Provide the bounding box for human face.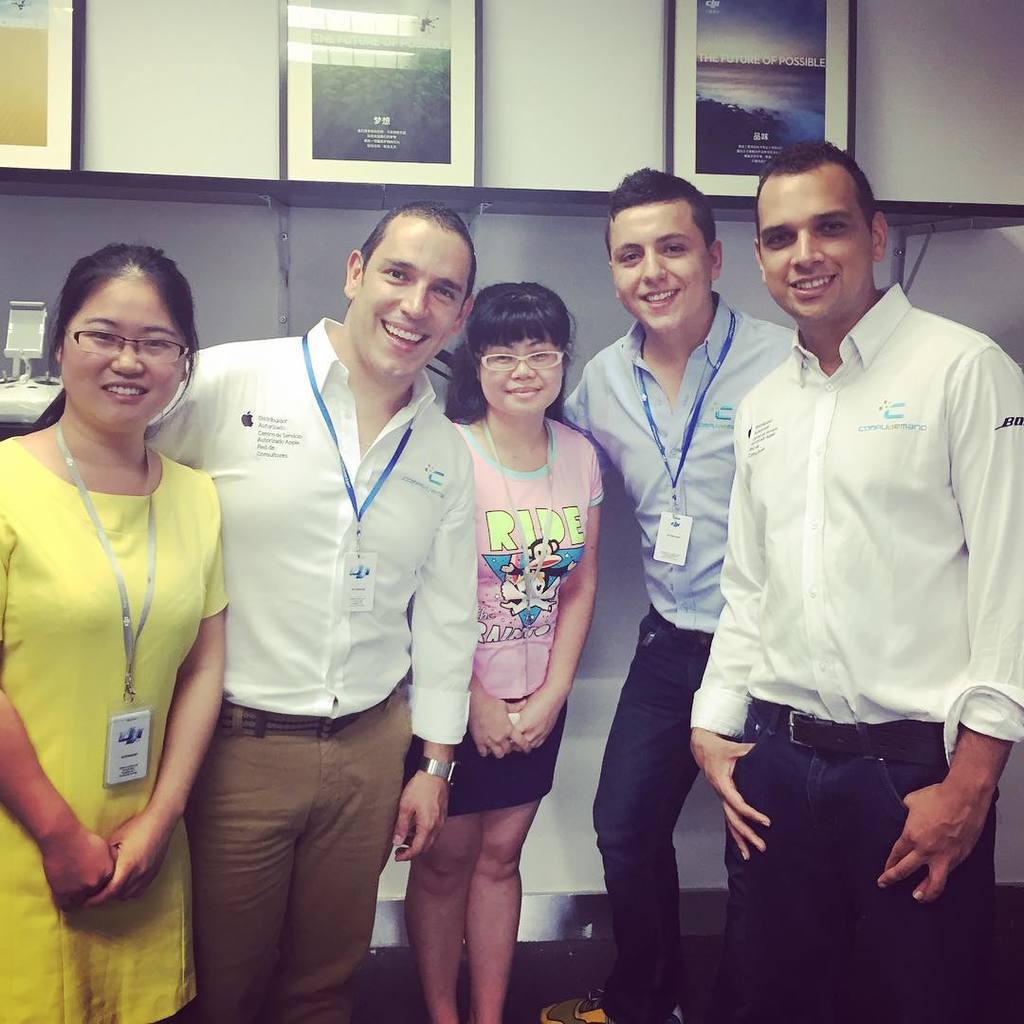
[x1=612, y1=199, x2=713, y2=334].
